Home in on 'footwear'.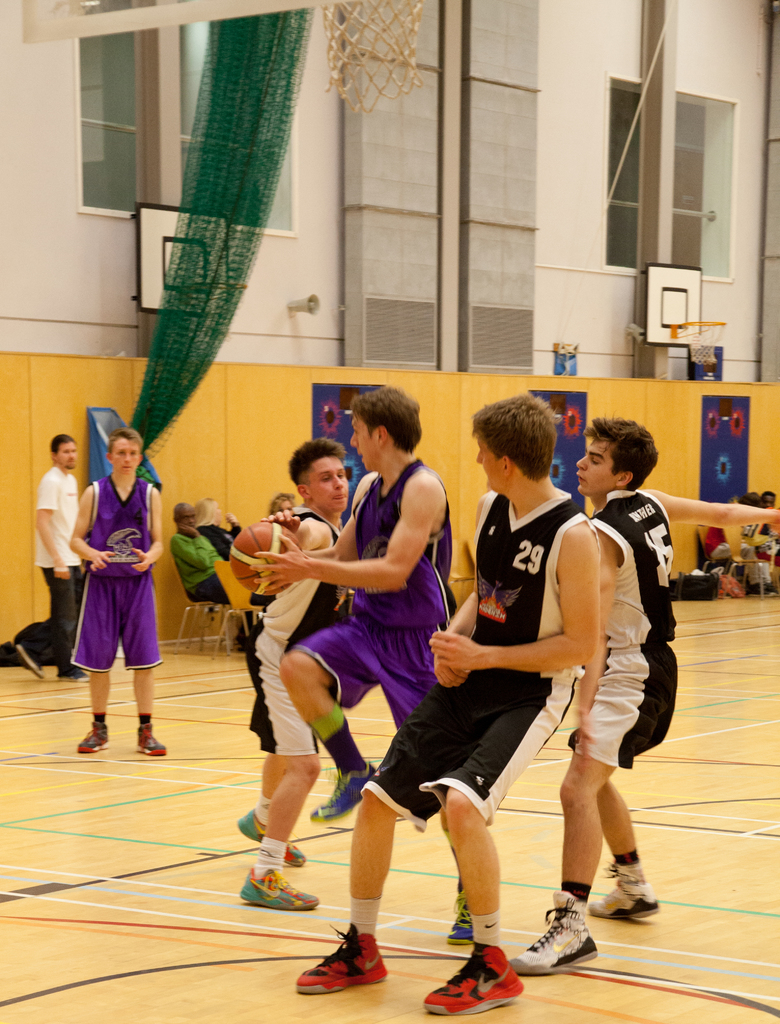
Homed in at box=[134, 723, 170, 753].
